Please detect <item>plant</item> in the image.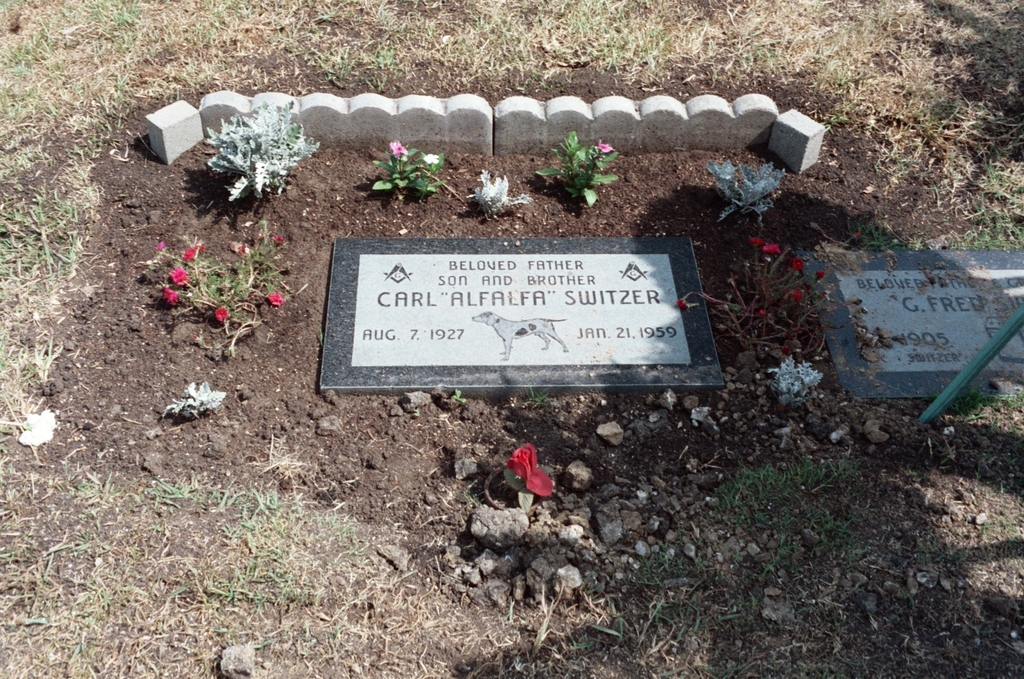
locate(535, 128, 622, 213).
